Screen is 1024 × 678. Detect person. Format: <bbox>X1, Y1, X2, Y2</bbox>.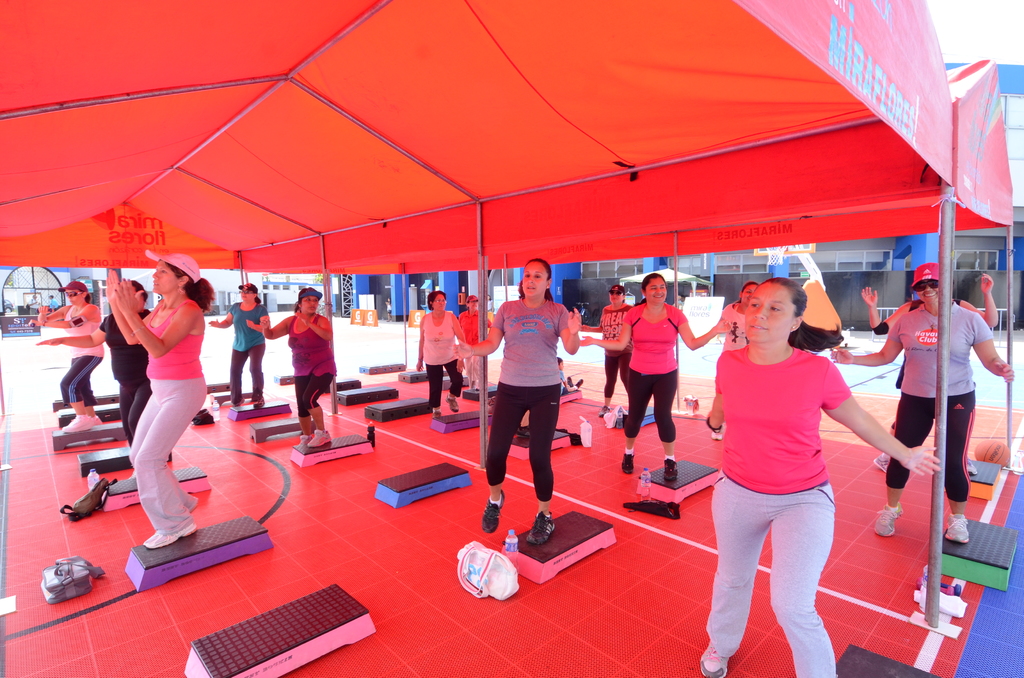
<bbox>263, 284, 335, 452</bbox>.
